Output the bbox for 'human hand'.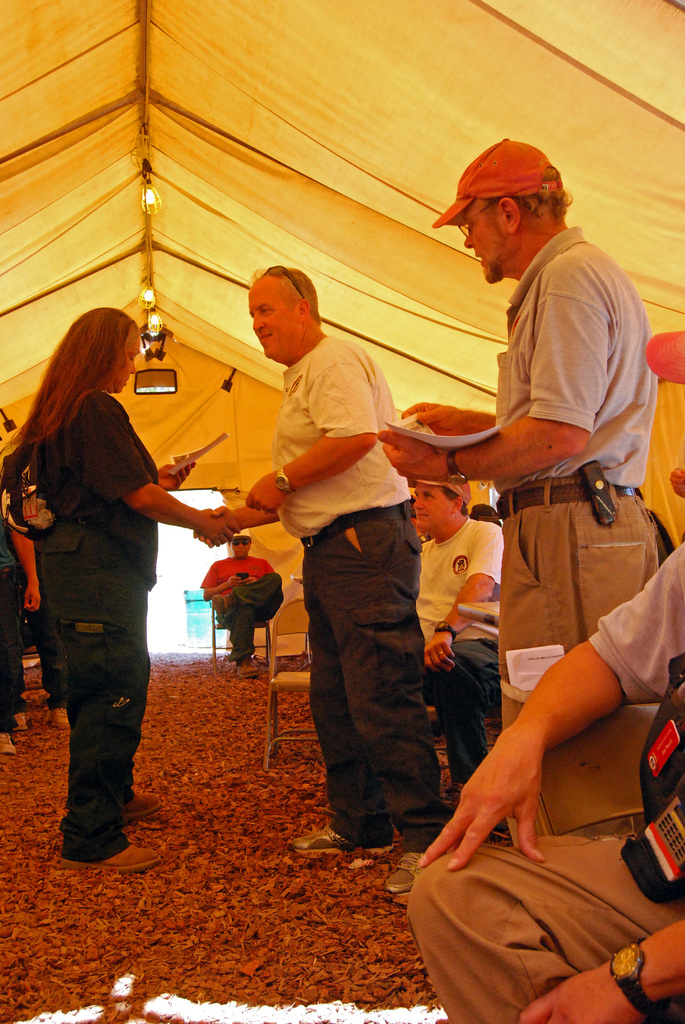
BBox(244, 474, 287, 519).
